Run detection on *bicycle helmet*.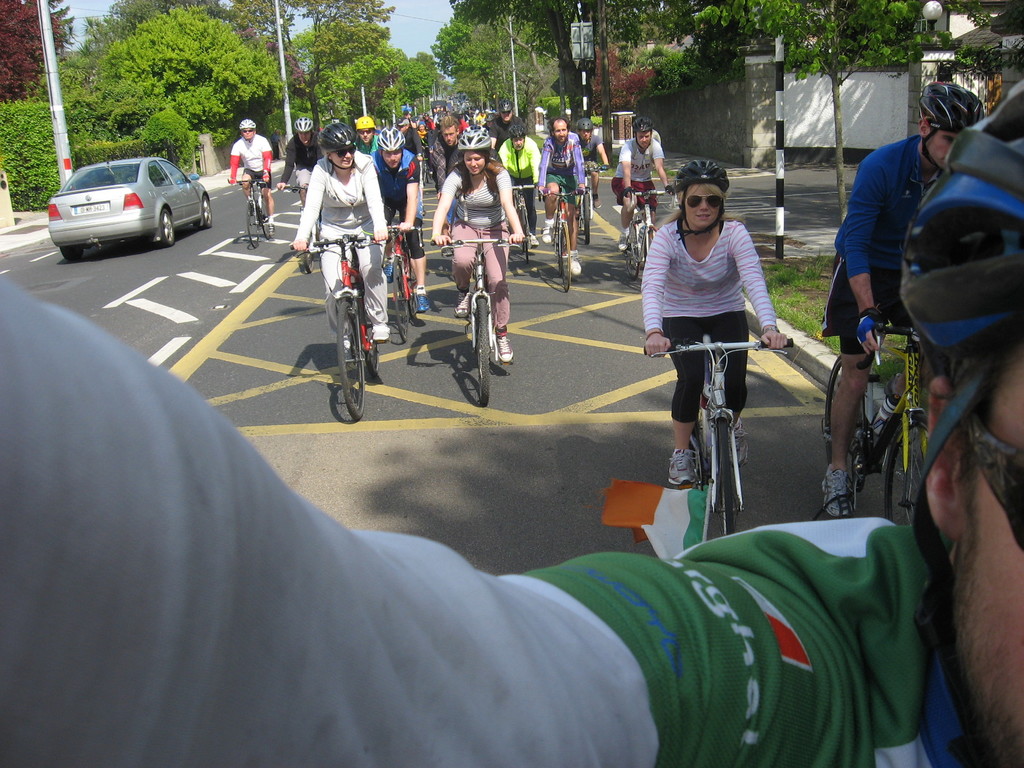
Result: bbox(570, 113, 591, 140).
